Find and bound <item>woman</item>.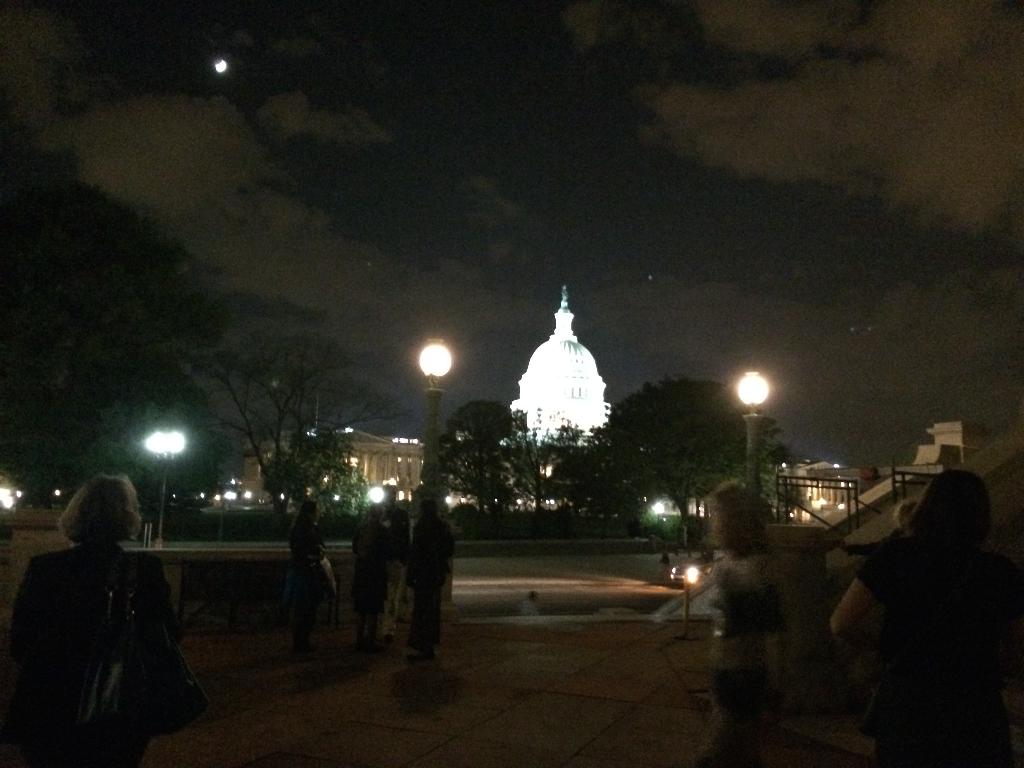
Bound: bbox=[385, 511, 412, 625].
